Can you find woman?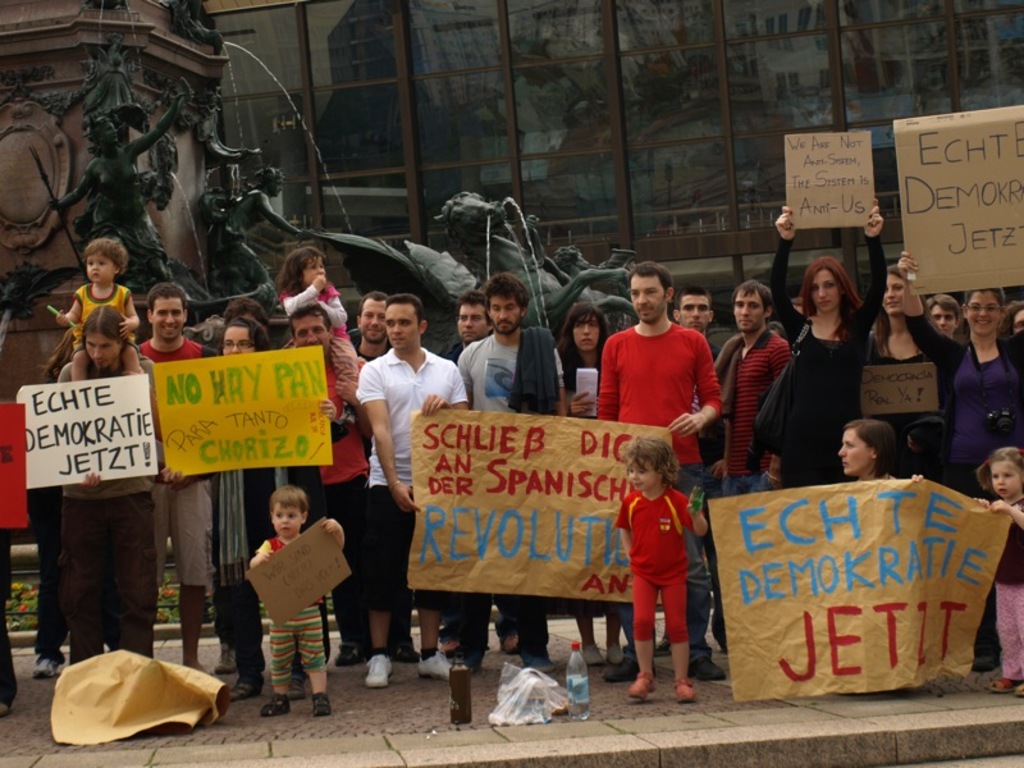
Yes, bounding box: box(842, 419, 911, 481).
